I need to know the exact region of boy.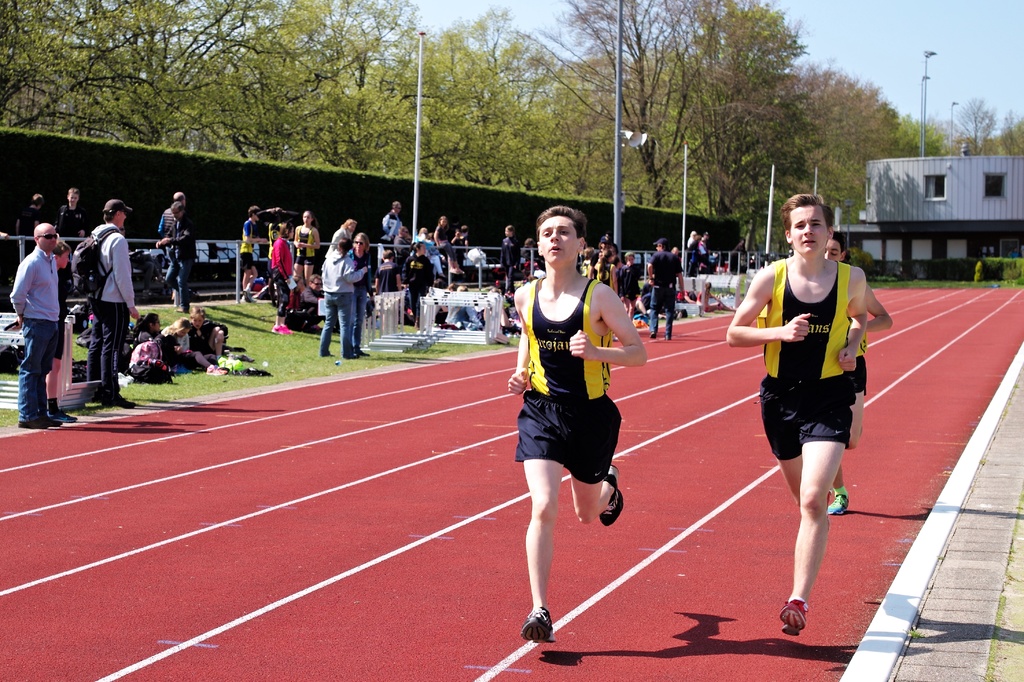
Region: <region>45, 239, 79, 423</region>.
